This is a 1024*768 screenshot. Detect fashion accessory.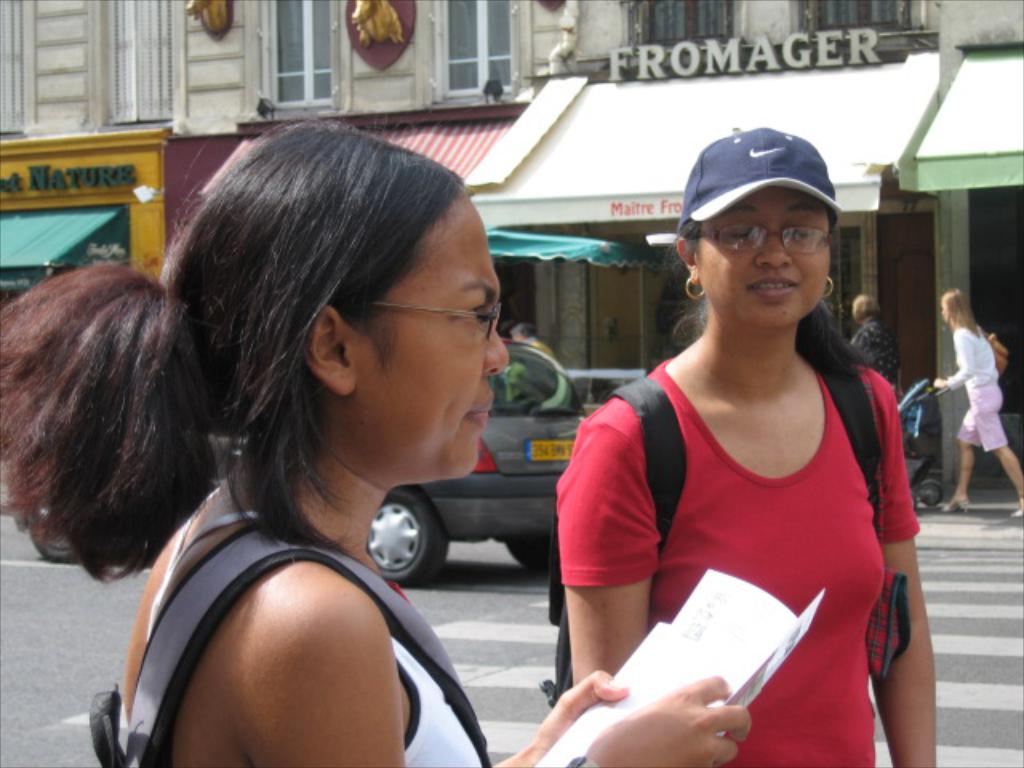
686/277/699/299.
